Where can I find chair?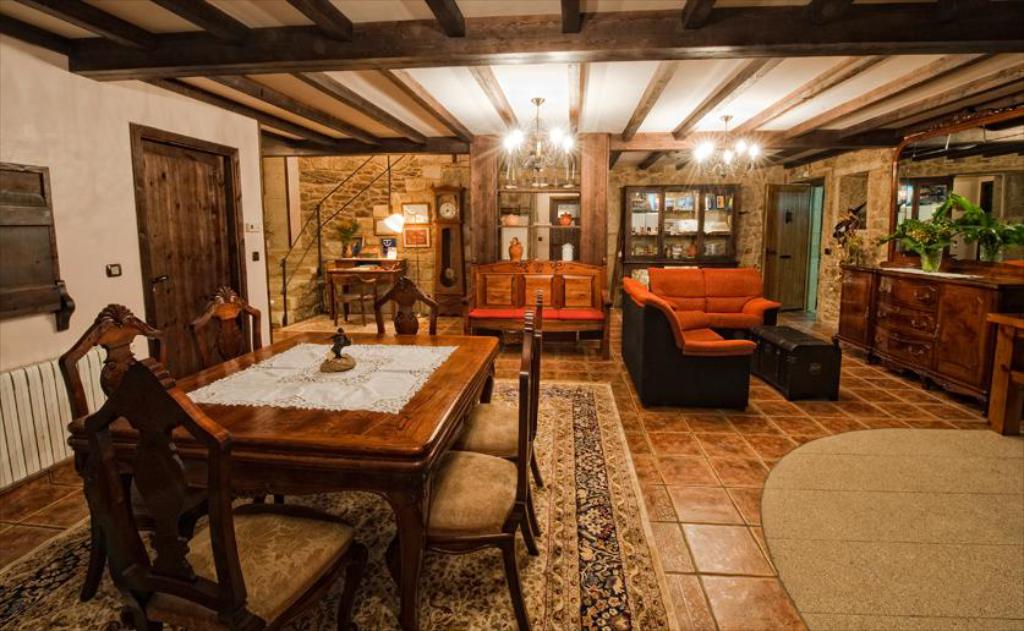
You can find it at bbox=(75, 357, 369, 630).
